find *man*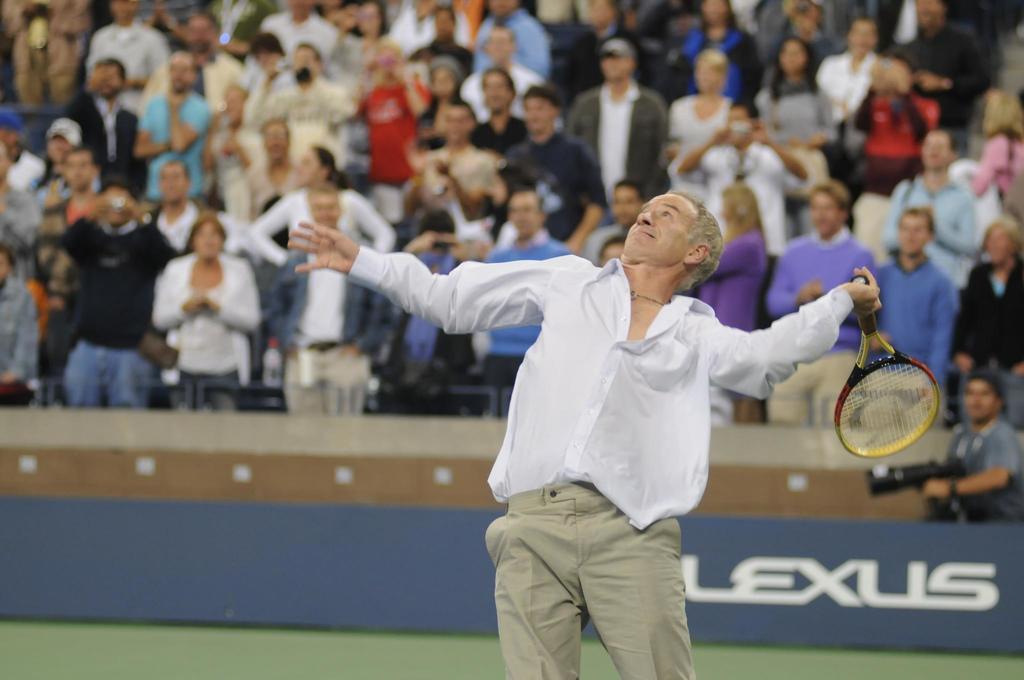
x1=465 y1=183 x2=579 y2=421
